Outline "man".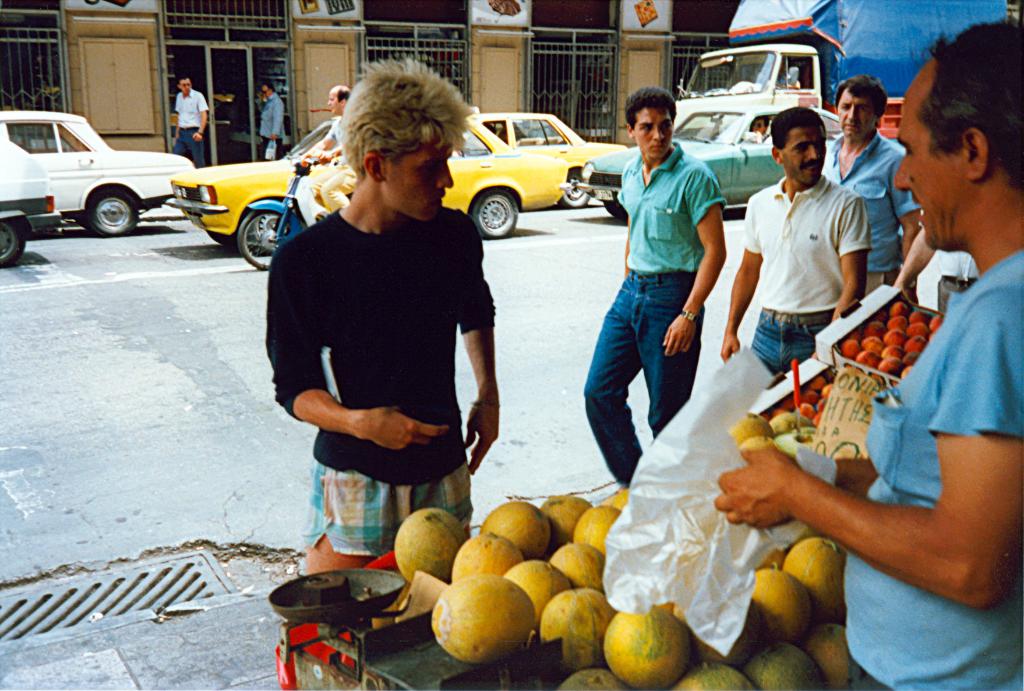
Outline: 259/64/497/580.
